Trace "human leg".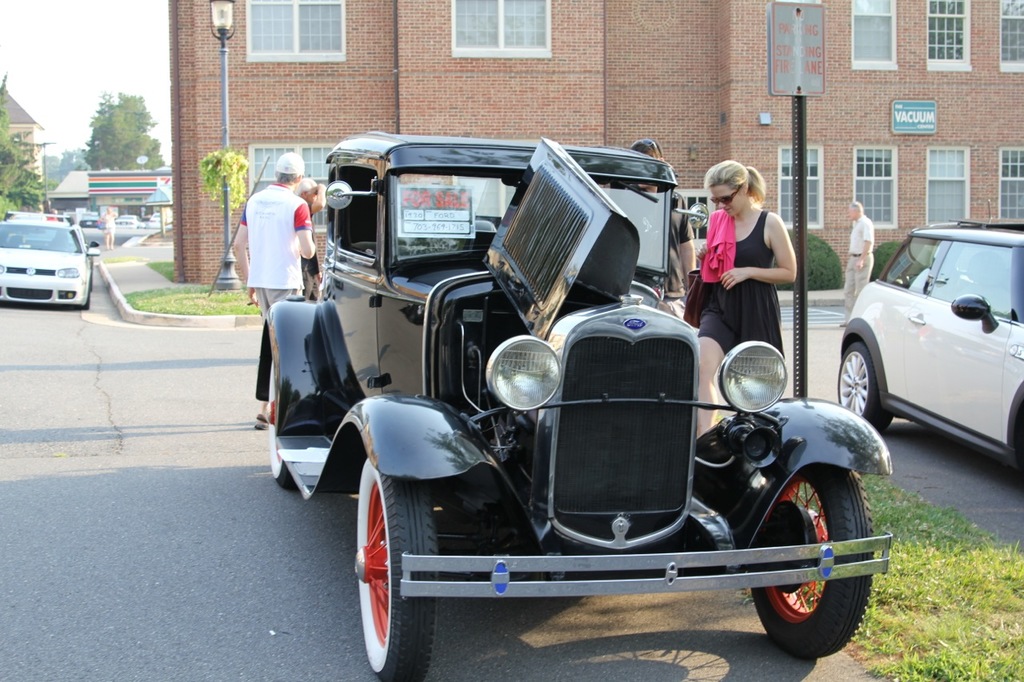
Traced to crop(852, 253, 874, 301).
